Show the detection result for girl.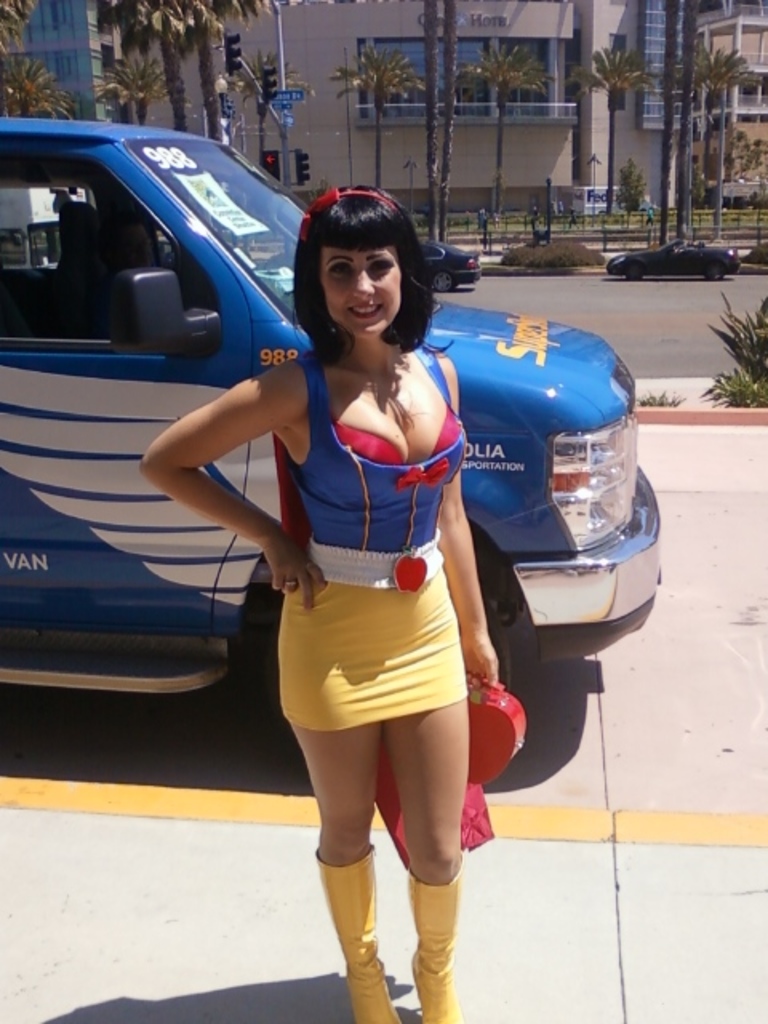
bbox=(141, 182, 496, 1022).
